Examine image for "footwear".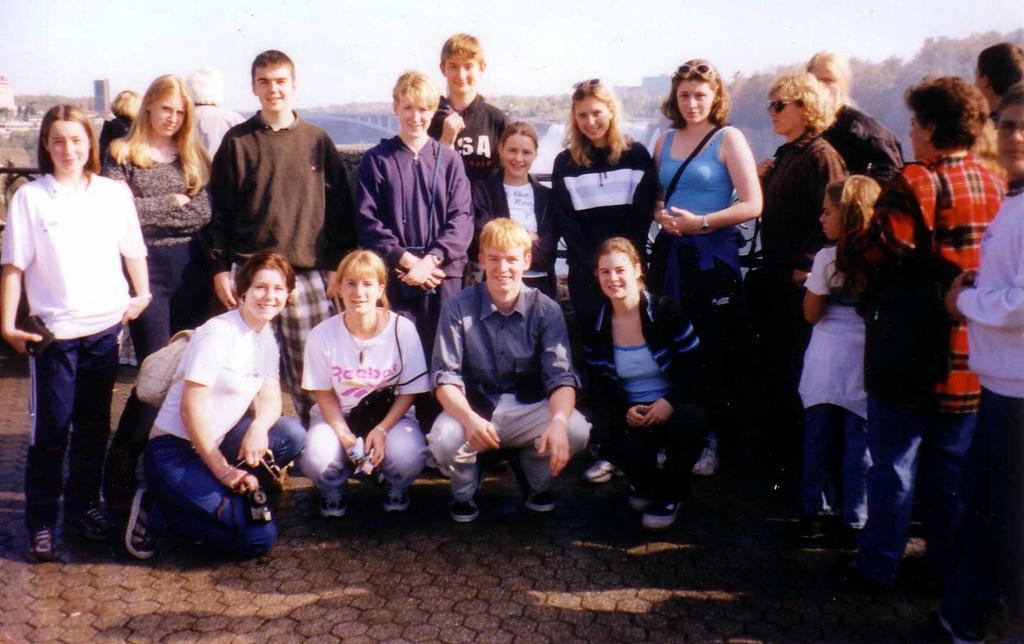
Examination result: 766/504/801/533.
